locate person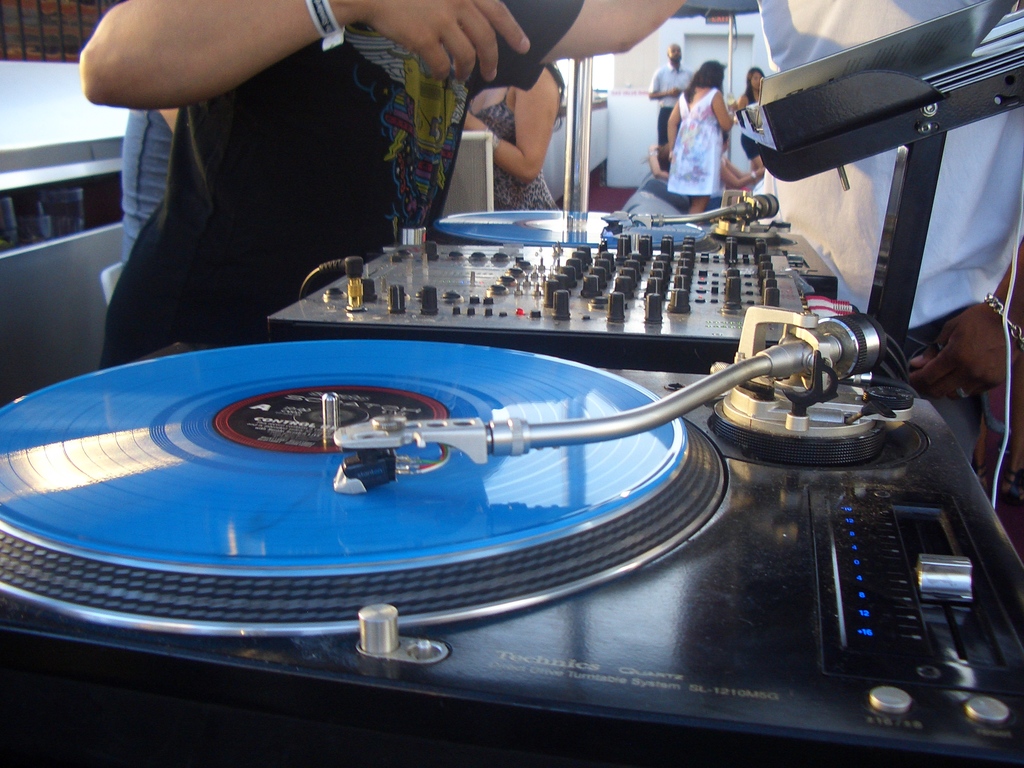
BBox(121, 110, 180, 264)
